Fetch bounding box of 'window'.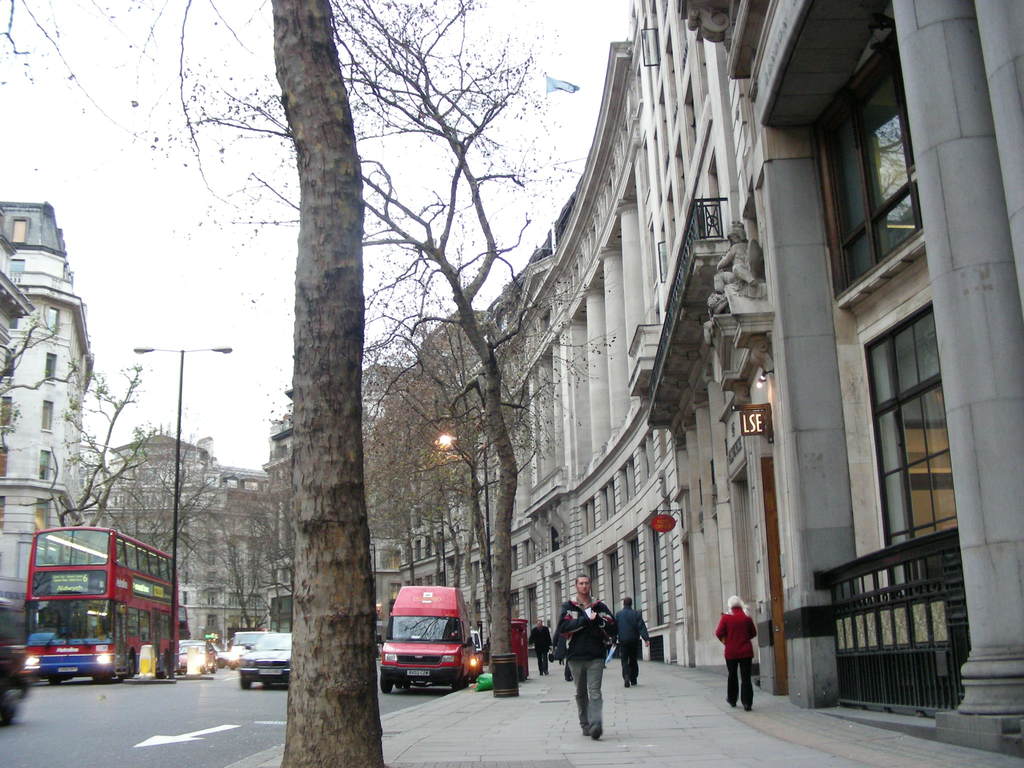
Bbox: x1=36, y1=307, x2=67, y2=330.
